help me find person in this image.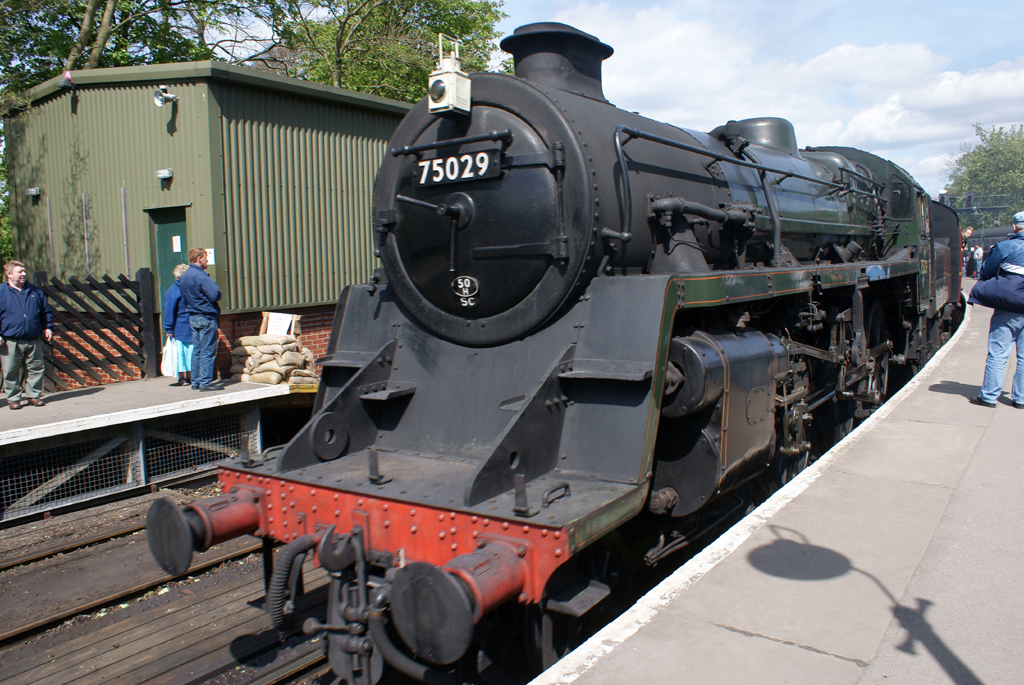
Found it: bbox(177, 249, 240, 382).
